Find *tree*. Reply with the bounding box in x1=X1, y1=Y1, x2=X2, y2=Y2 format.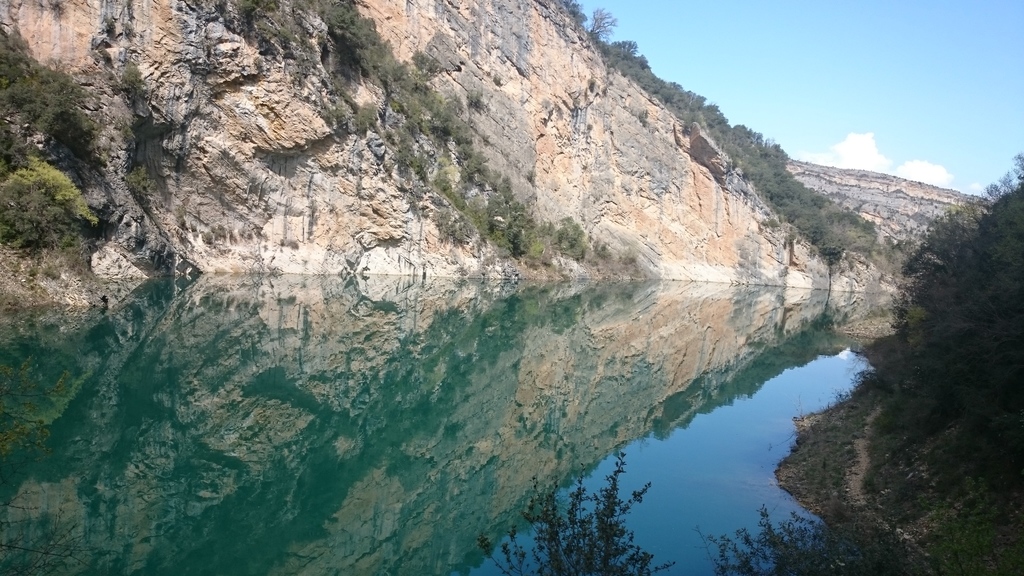
x1=899, y1=153, x2=1023, y2=463.
